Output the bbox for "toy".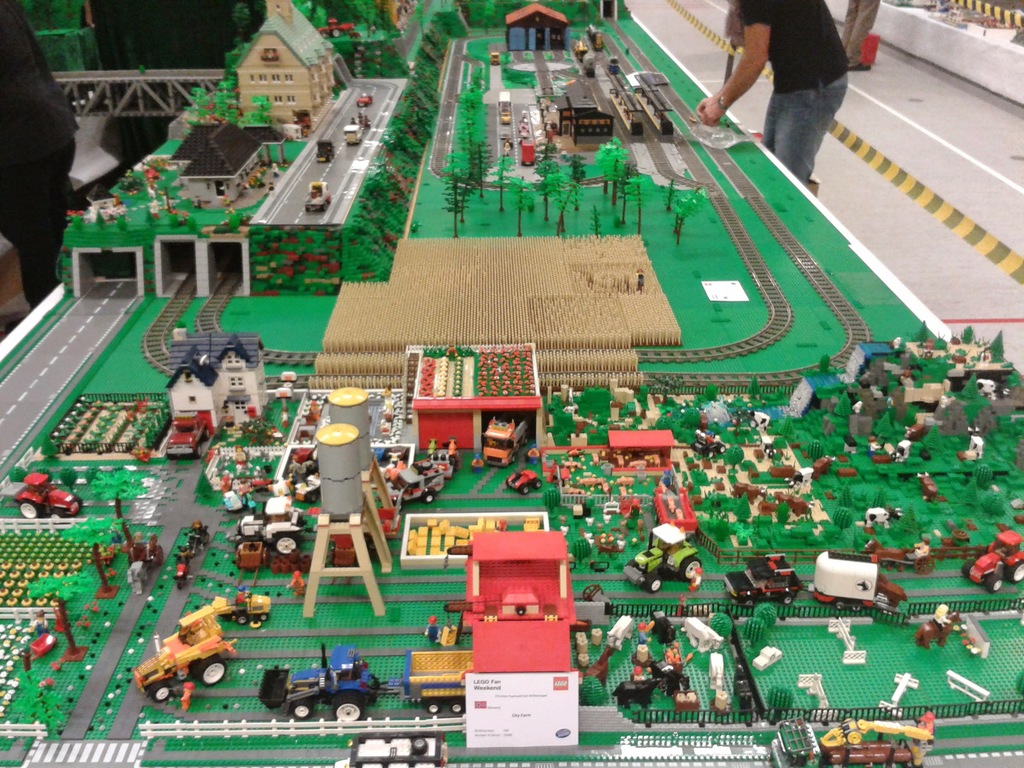
(765,710,929,767).
